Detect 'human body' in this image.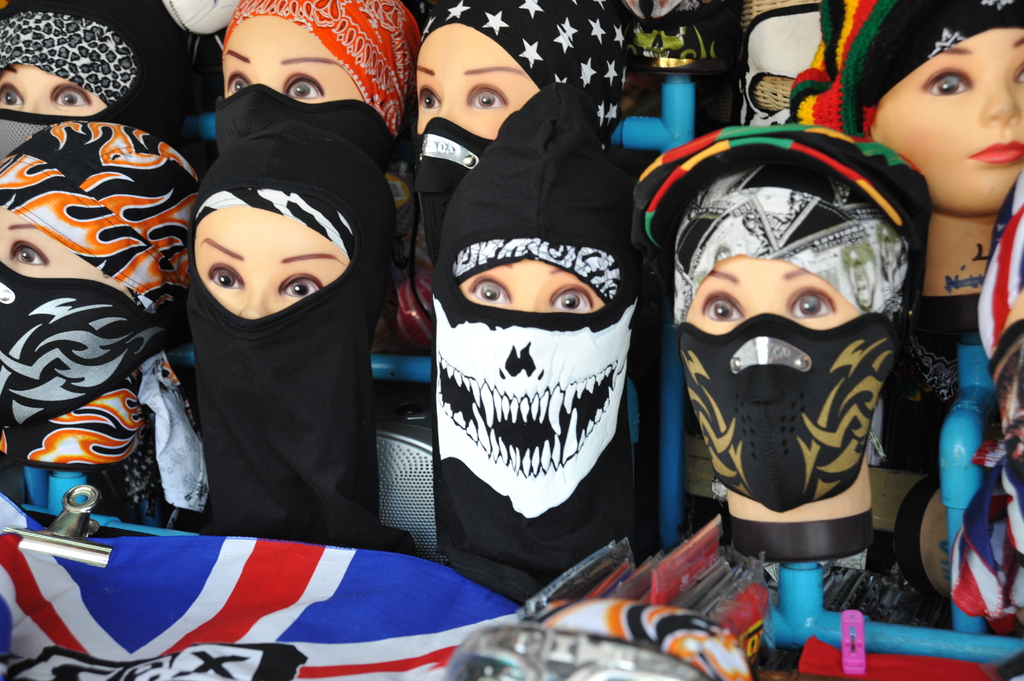
Detection: <box>791,0,1023,296</box>.
